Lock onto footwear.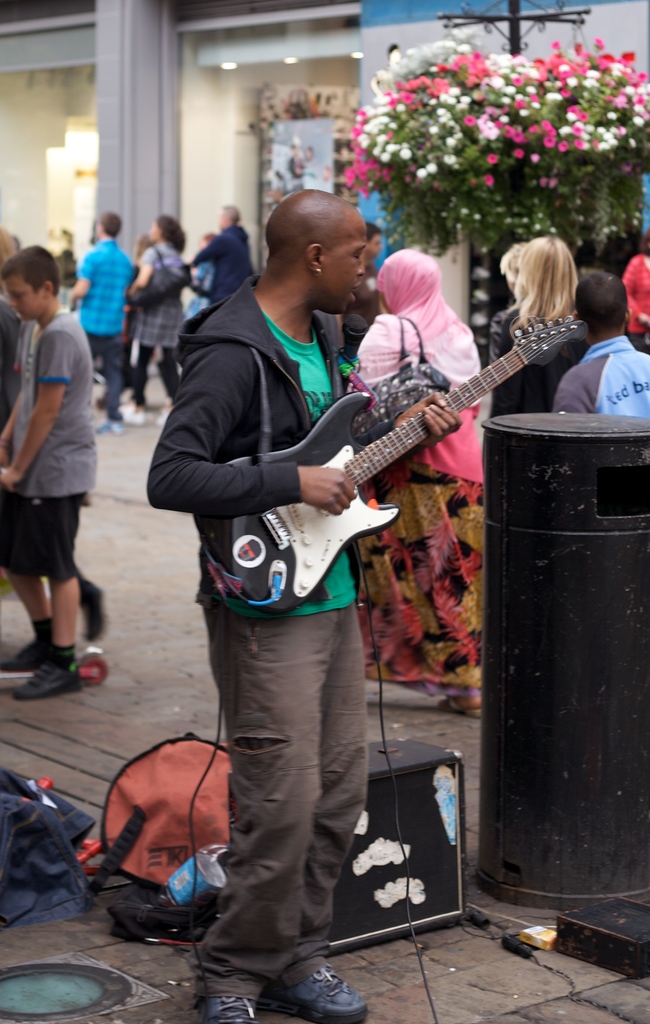
Locked: BBox(92, 419, 127, 435).
